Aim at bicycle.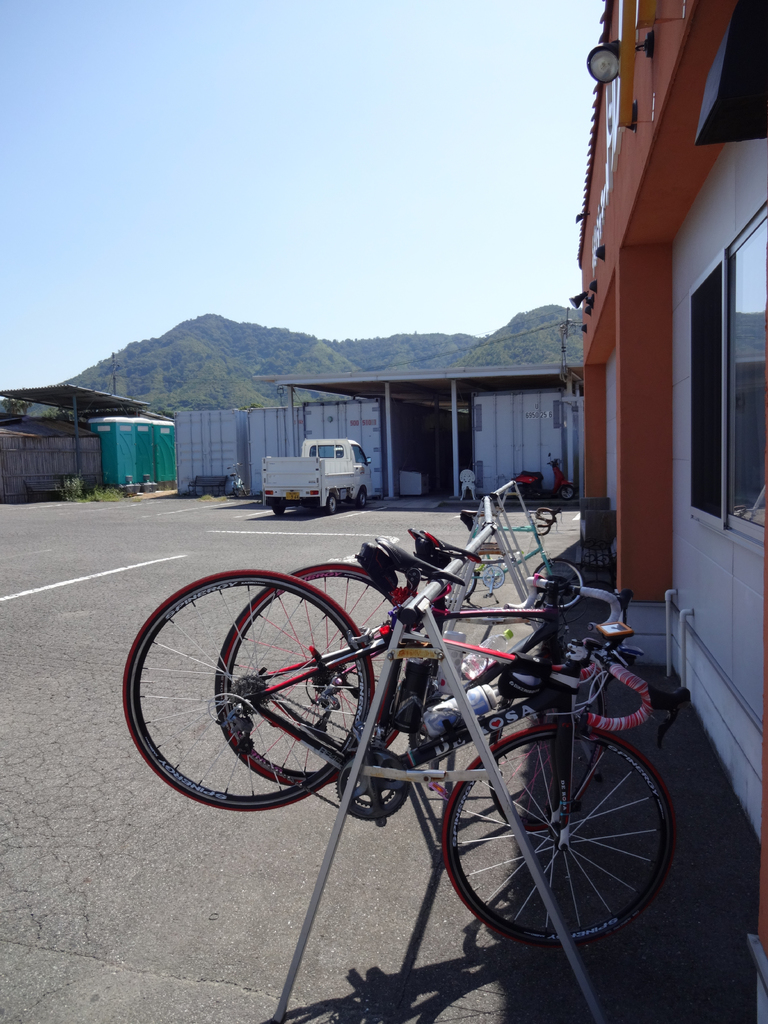
Aimed at [422, 507, 584, 612].
